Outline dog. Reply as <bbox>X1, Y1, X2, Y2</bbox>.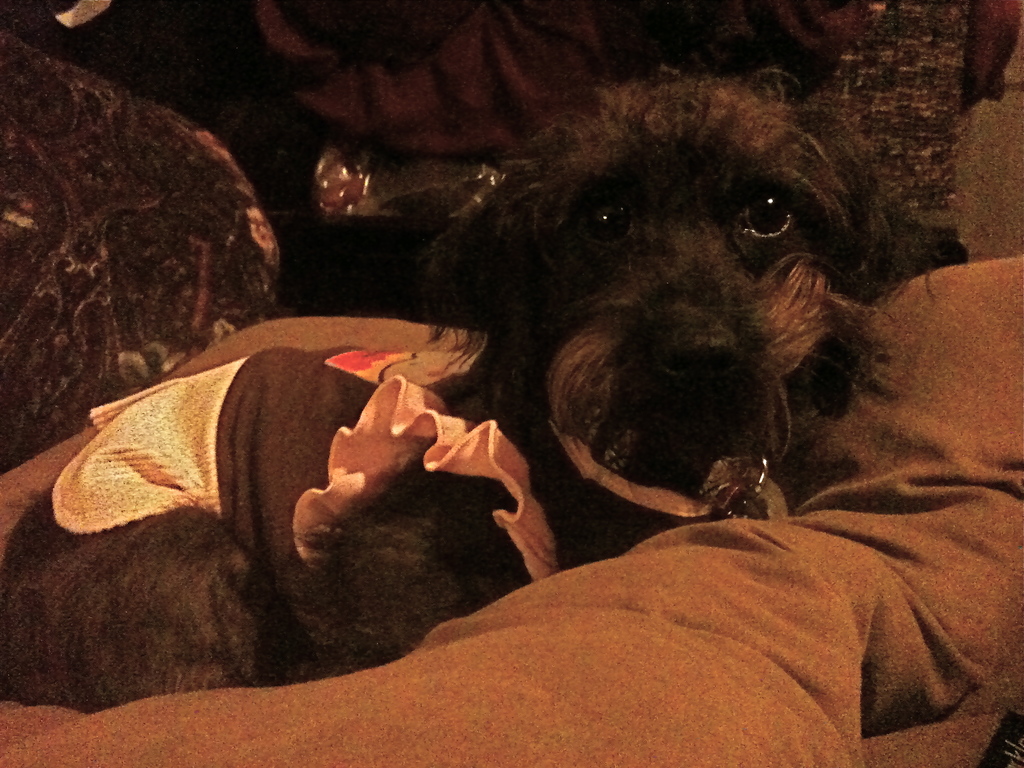
<bbox>0, 68, 923, 717</bbox>.
